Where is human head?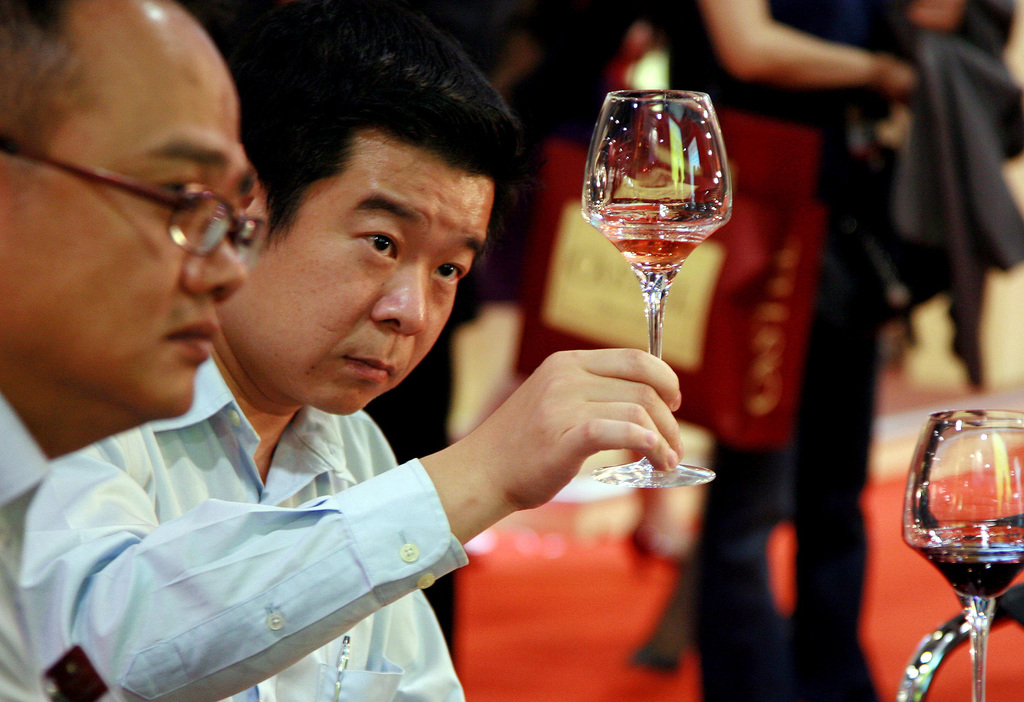
l=218, t=1, r=532, b=359.
